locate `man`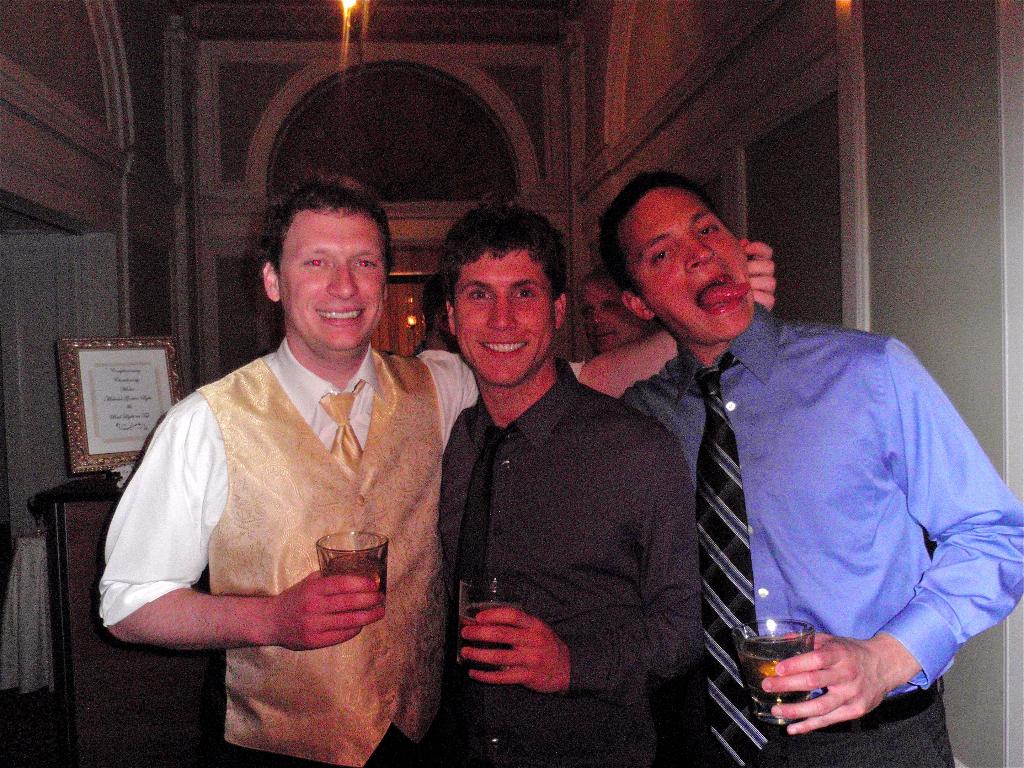
[left=585, top=166, right=1023, bottom=767]
